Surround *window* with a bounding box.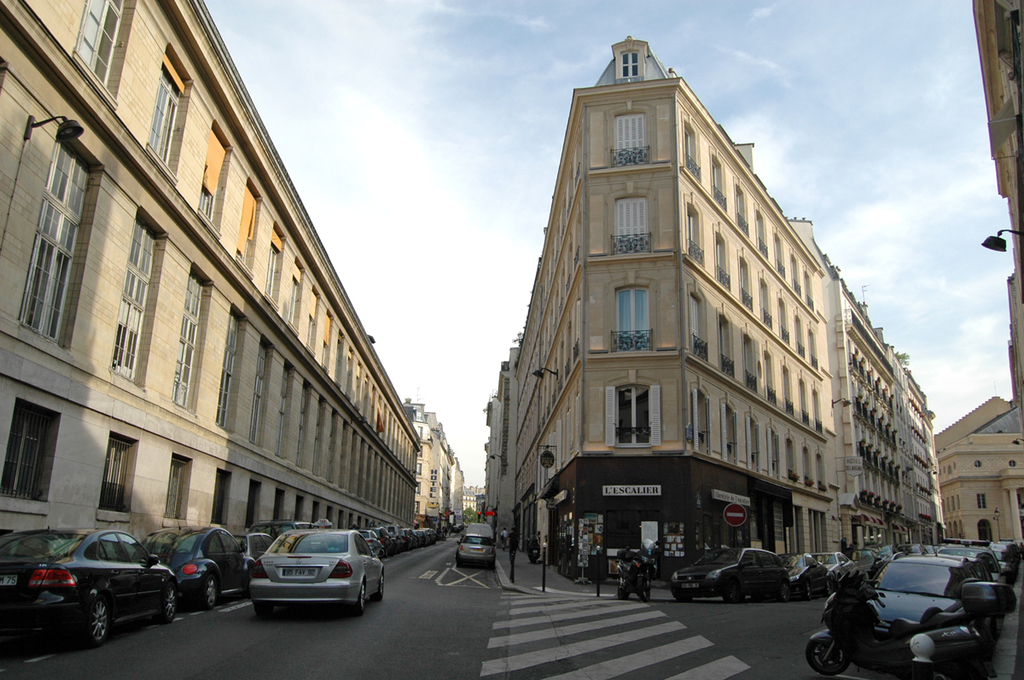
bbox=[258, 215, 287, 304].
